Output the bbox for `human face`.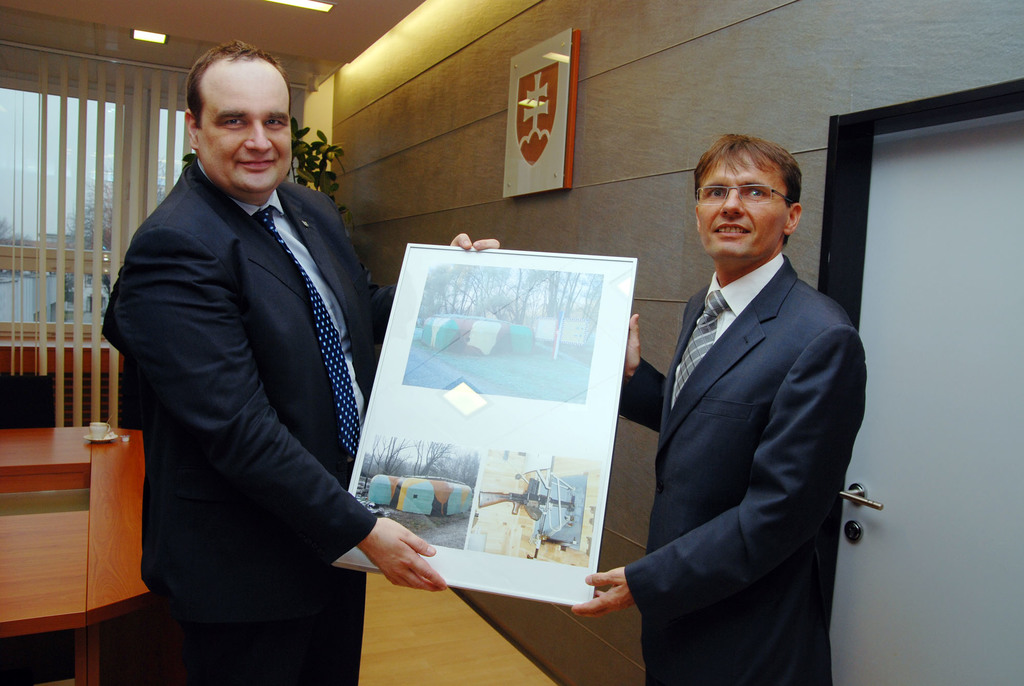
BBox(199, 65, 292, 197).
